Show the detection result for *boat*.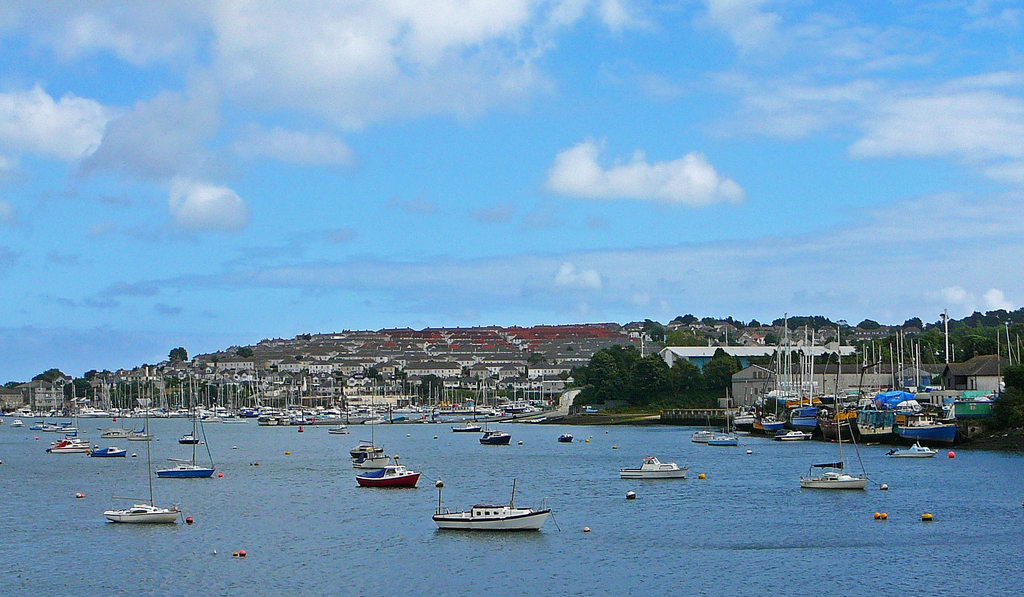
crop(355, 446, 392, 471).
